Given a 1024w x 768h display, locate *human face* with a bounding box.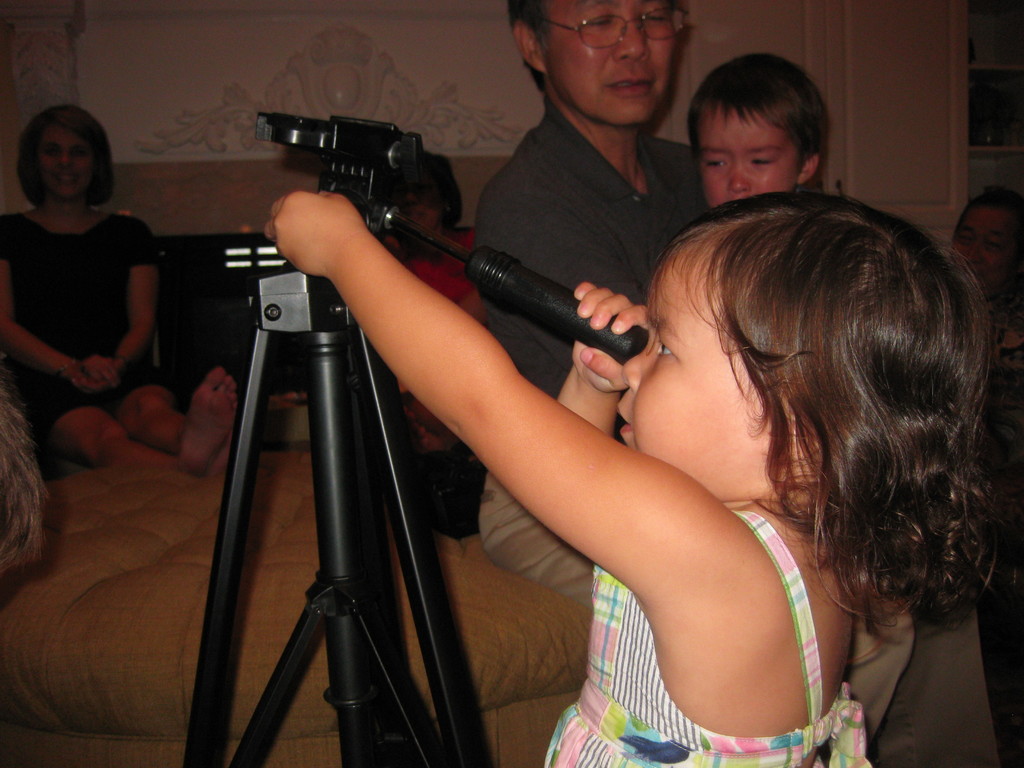
Located: bbox=(691, 99, 802, 208).
